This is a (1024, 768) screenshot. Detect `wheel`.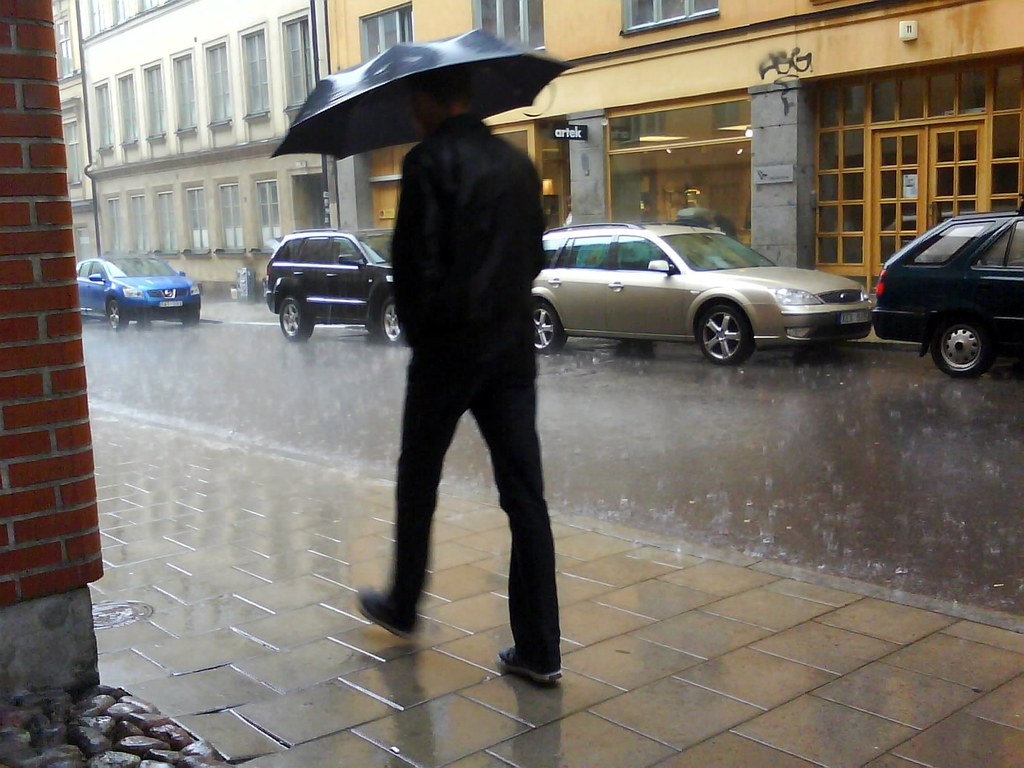
929, 312, 986, 376.
